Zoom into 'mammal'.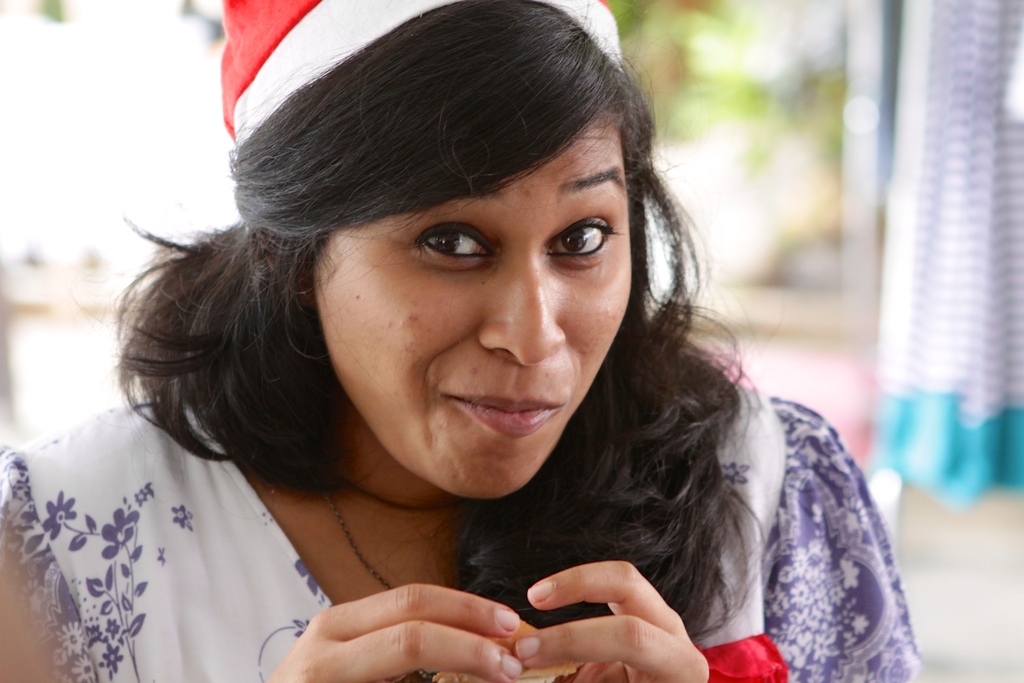
Zoom target: l=10, t=6, r=952, b=659.
